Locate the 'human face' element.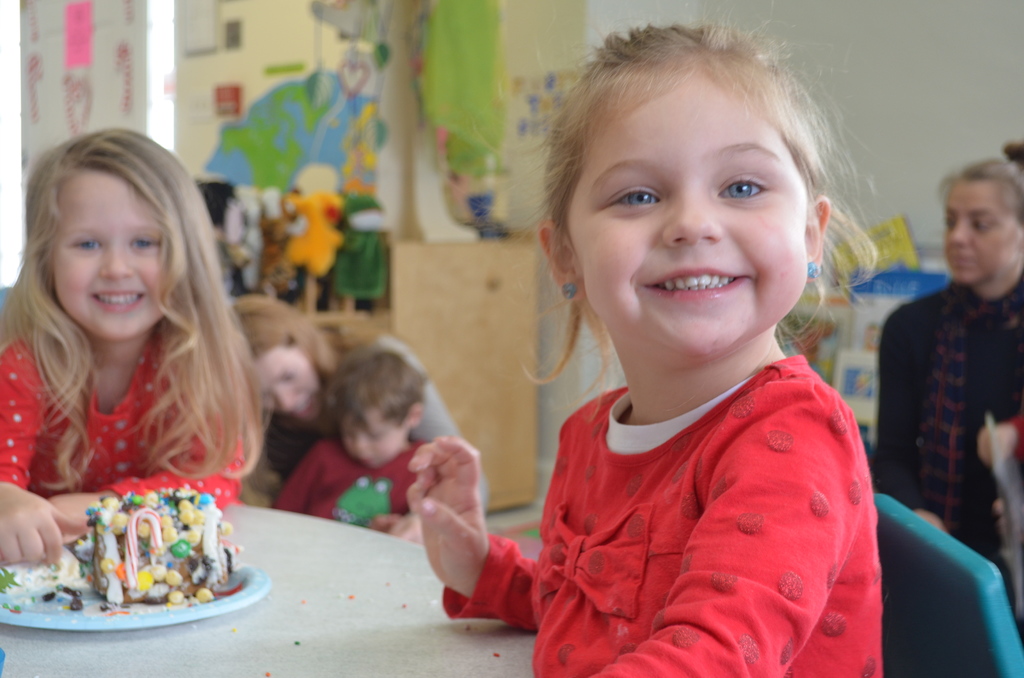
Element bbox: box(573, 79, 808, 357).
